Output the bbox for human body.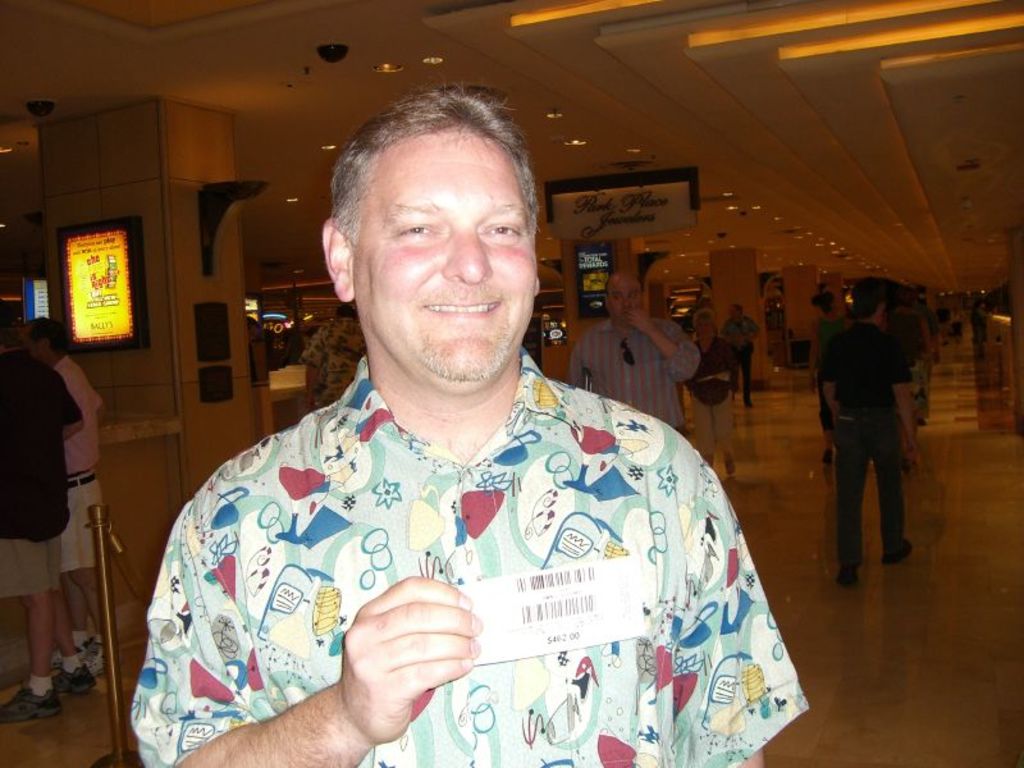
crop(307, 314, 371, 422).
